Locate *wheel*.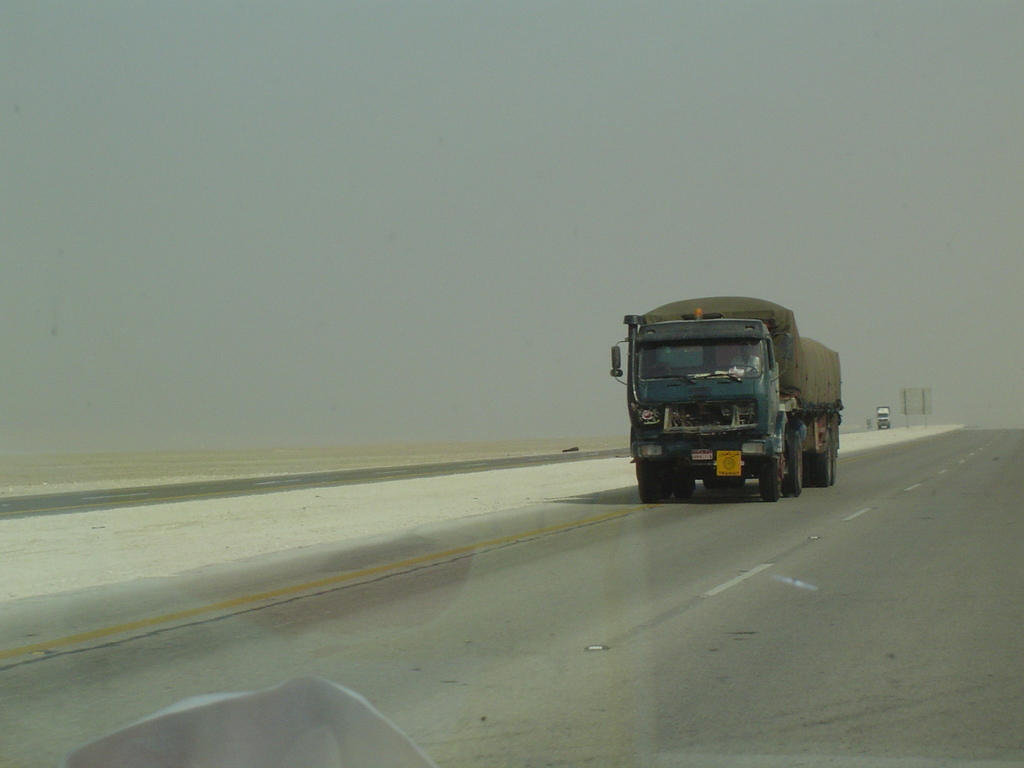
Bounding box: pyautogui.locateOnScreen(705, 479, 719, 489).
